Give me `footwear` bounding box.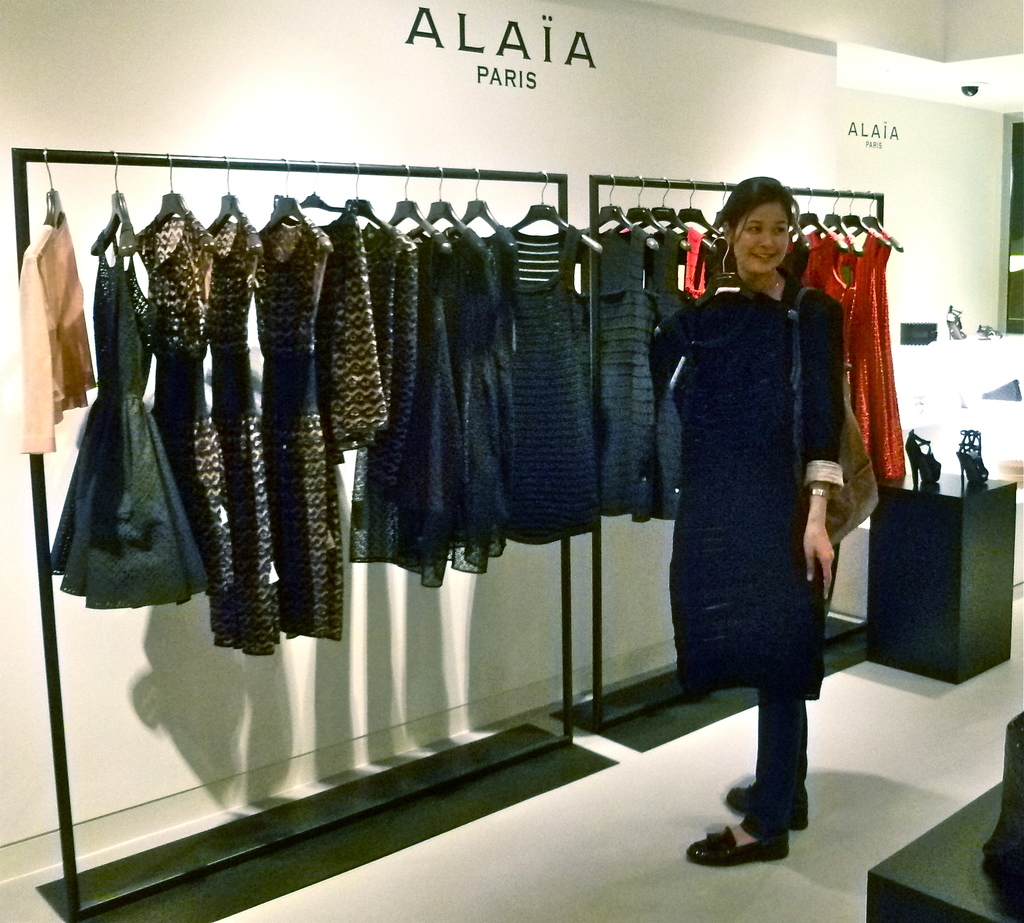
bbox(724, 775, 812, 826).
